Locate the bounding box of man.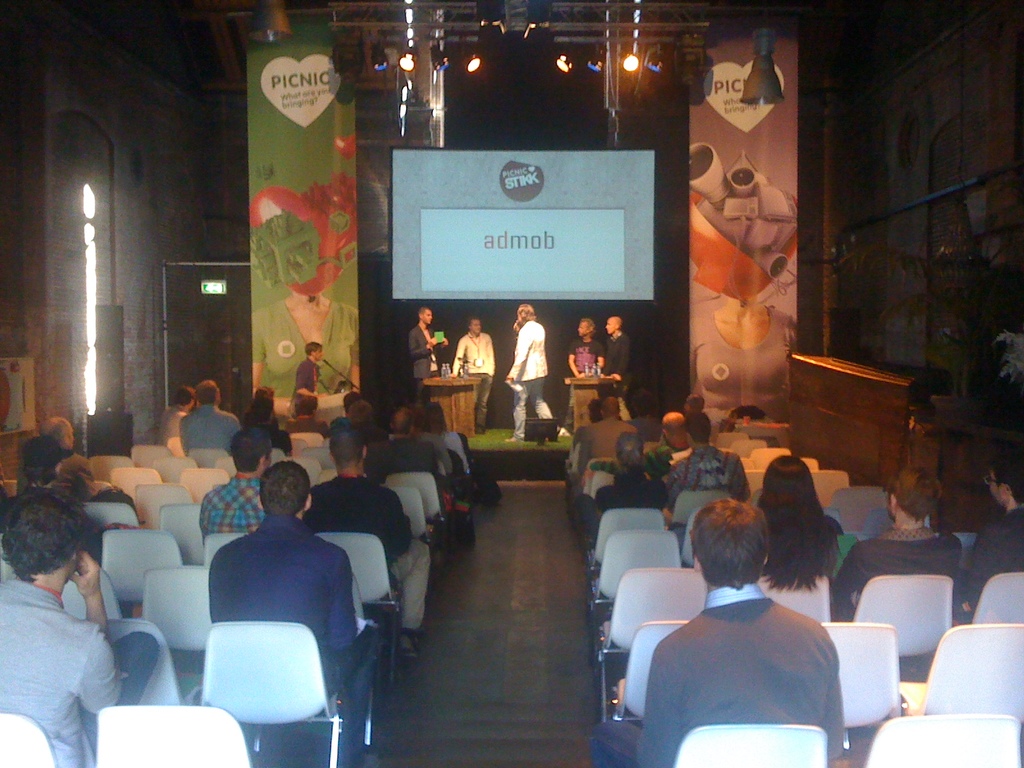
Bounding box: pyautogui.locateOnScreen(580, 410, 691, 477).
